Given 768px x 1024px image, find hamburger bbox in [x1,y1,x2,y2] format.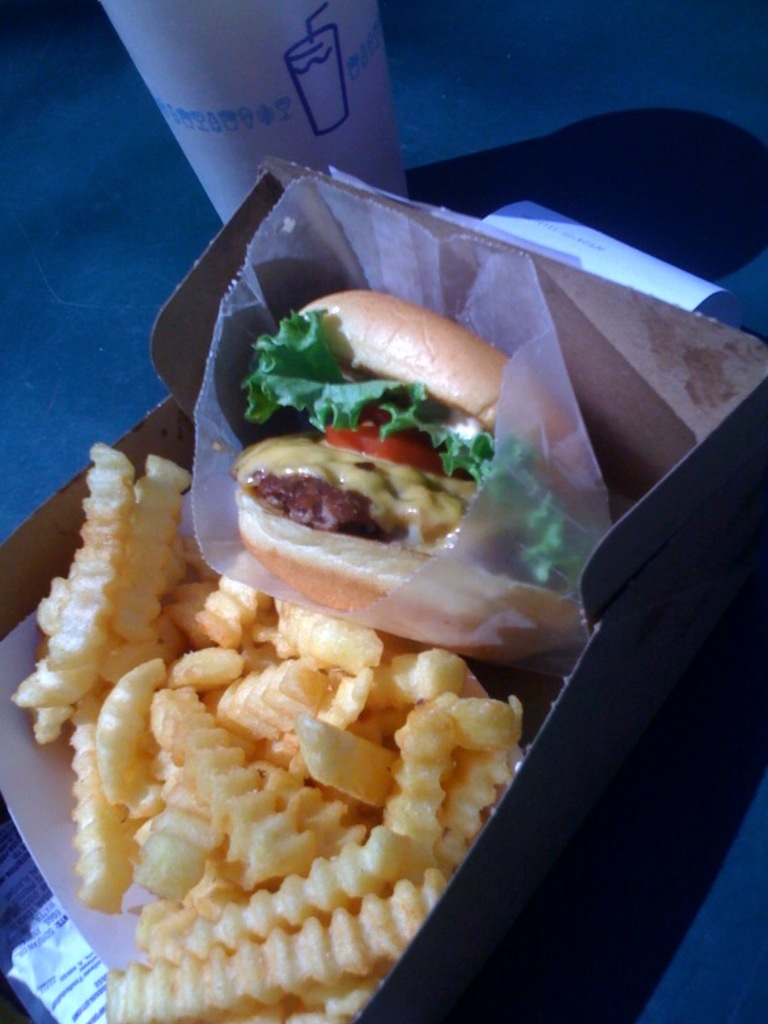
[196,292,603,627].
